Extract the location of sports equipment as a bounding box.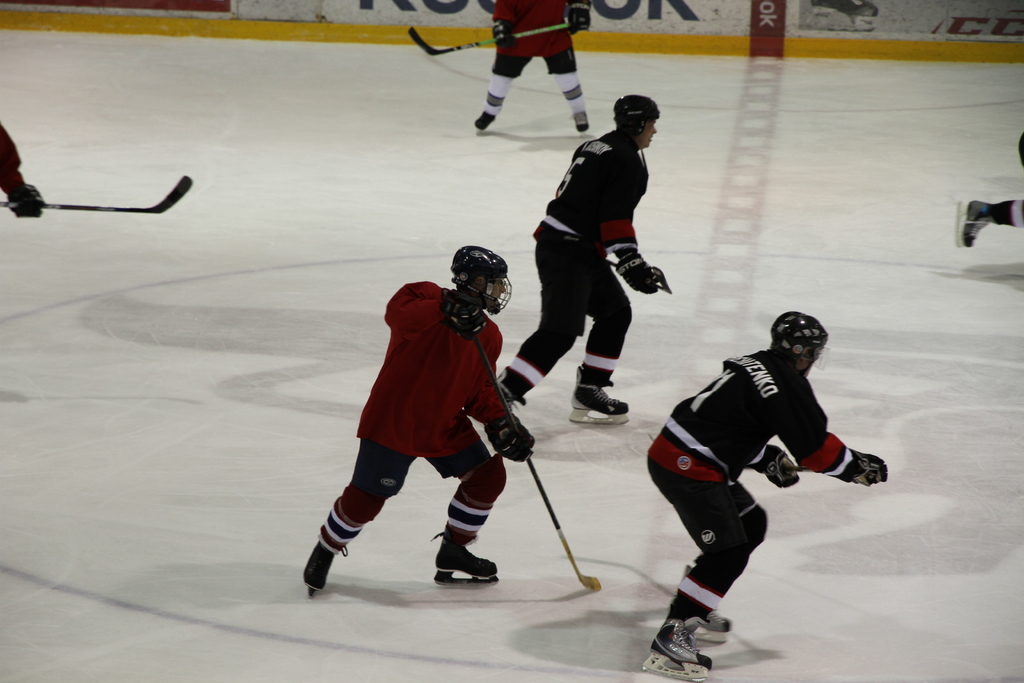
639 622 714 682.
